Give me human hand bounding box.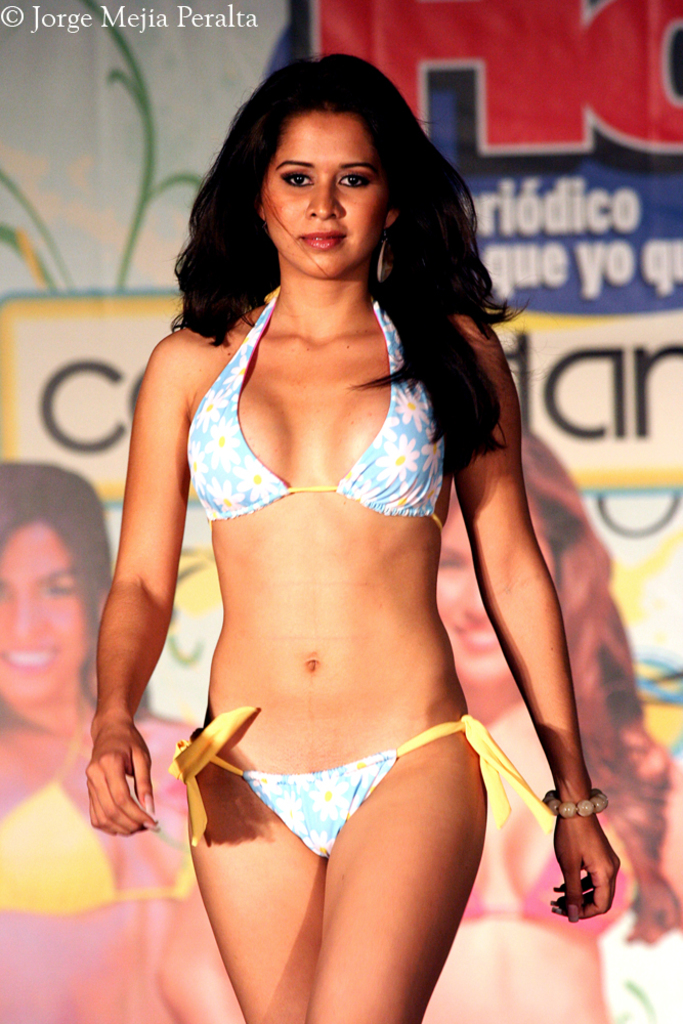
<bbox>629, 874, 679, 941</bbox>.
